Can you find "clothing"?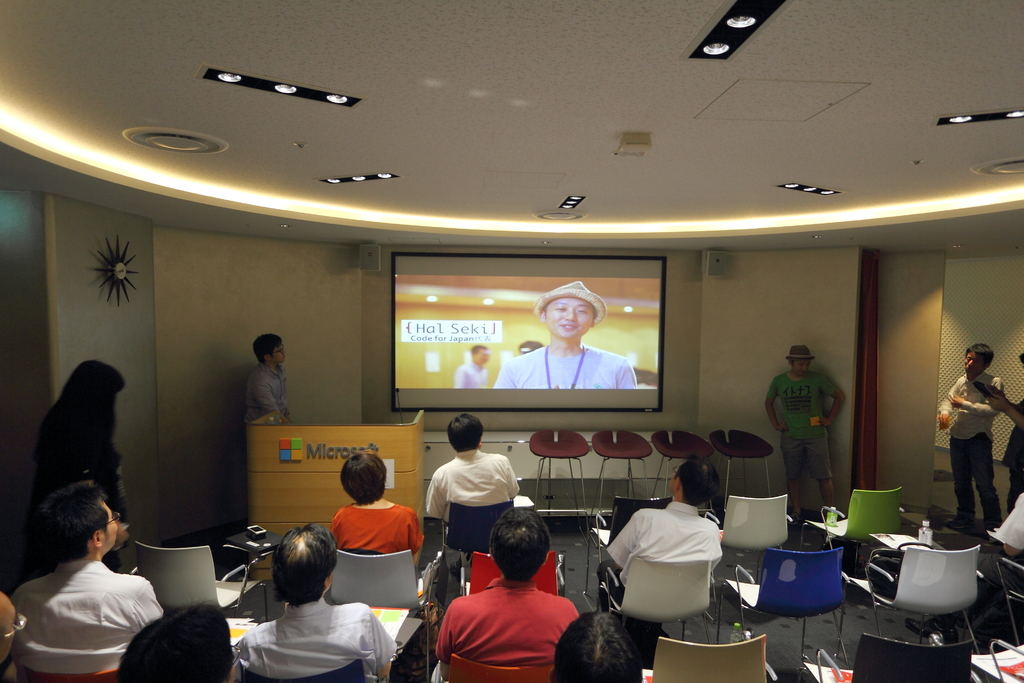
Yes, bounding box: rect(762, 361, 841, 487).
